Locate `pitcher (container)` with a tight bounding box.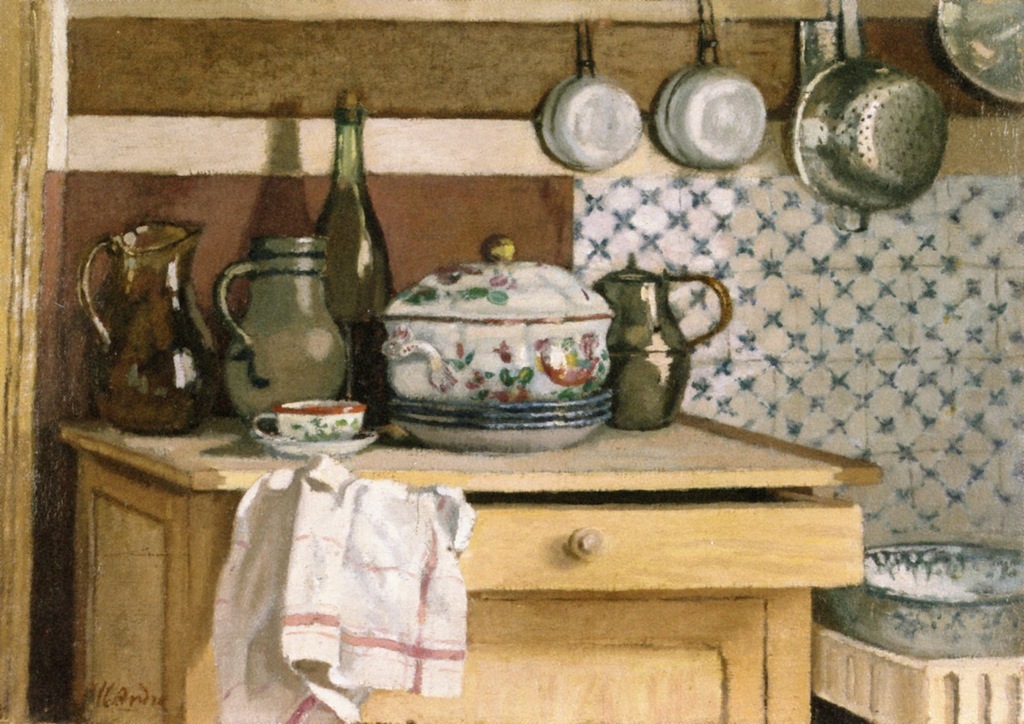
[226,236,345,417].
